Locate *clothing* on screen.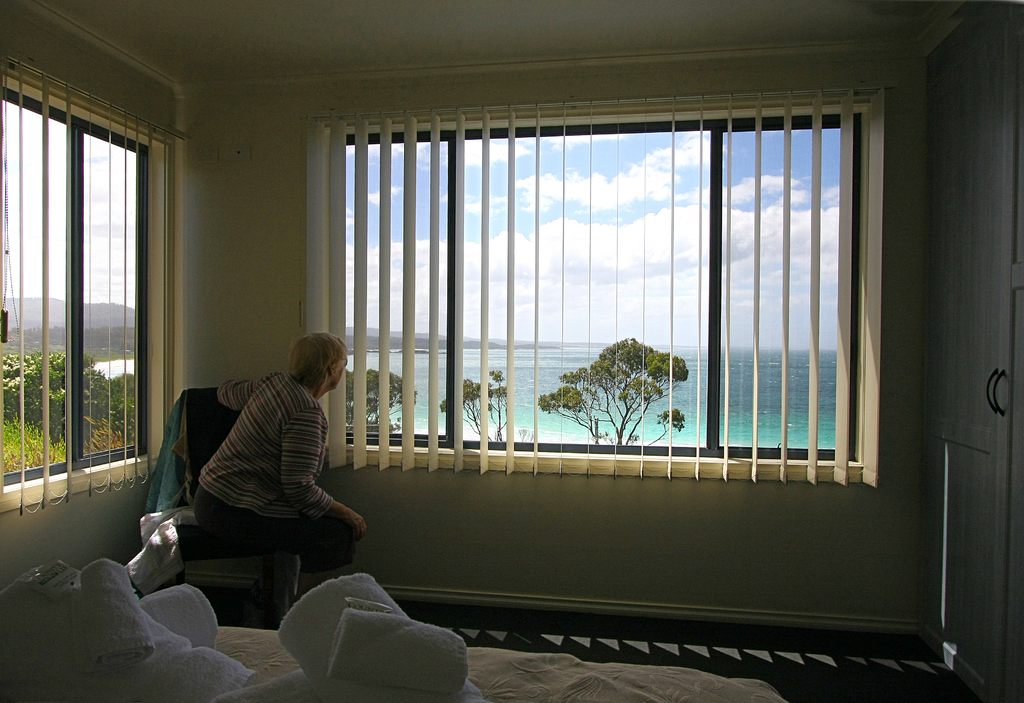
On screen at [left=168, top=335, right=359, bottom=600].
